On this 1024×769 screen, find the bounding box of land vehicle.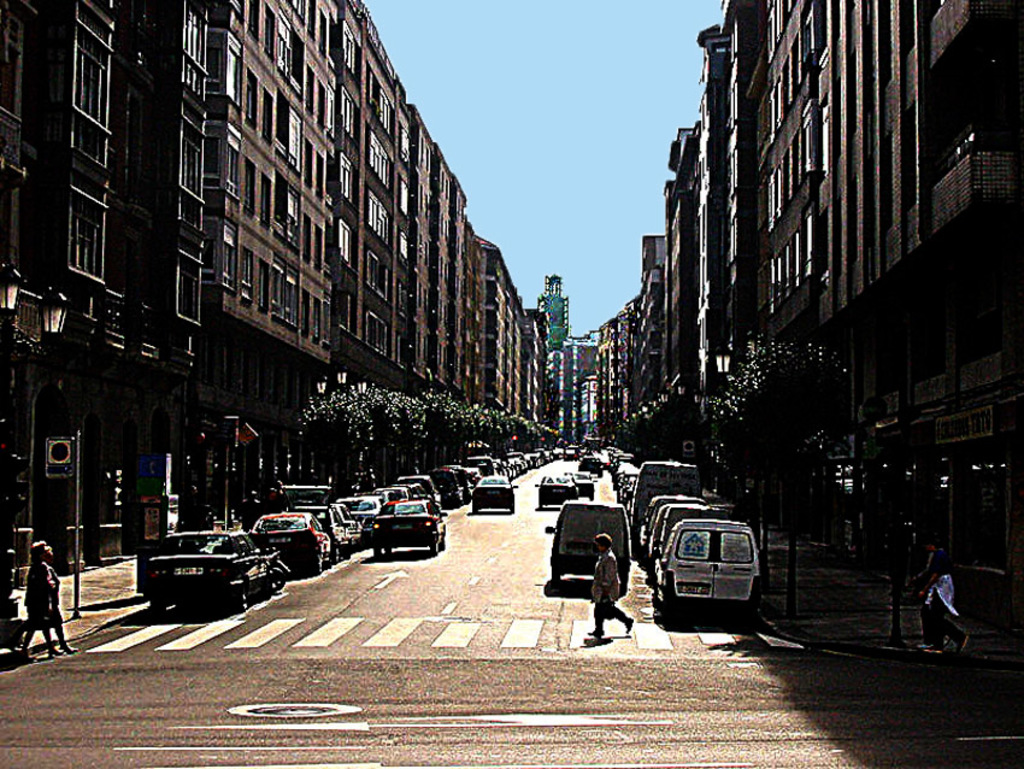
Bounding box: crop(541, 504, 629, 580).
